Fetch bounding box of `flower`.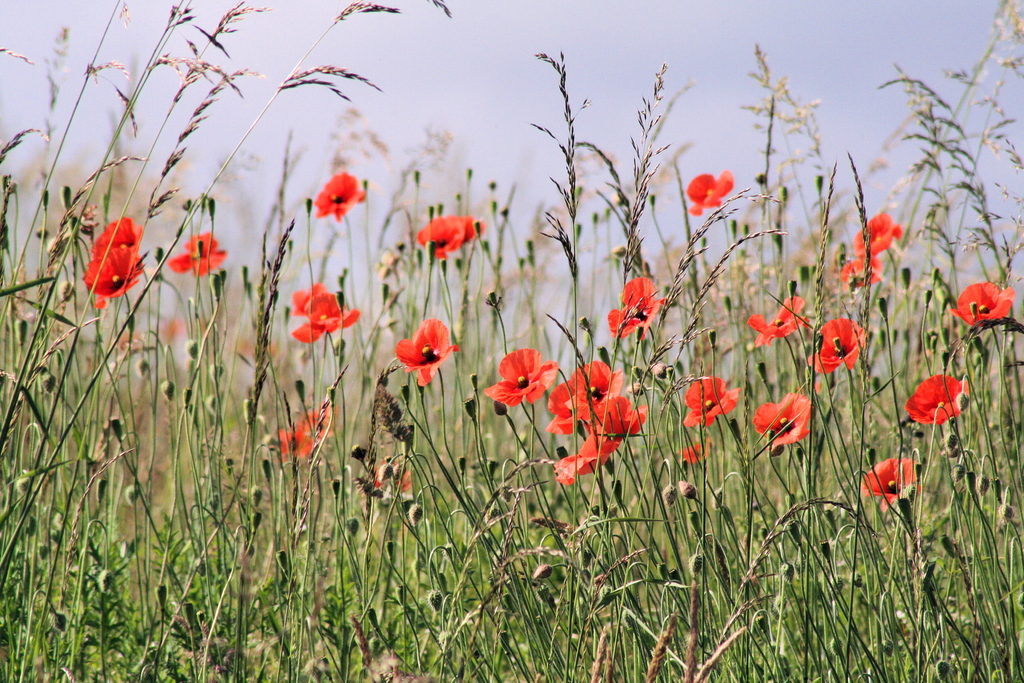
Bbox: box(594, 399, 636, 443).
